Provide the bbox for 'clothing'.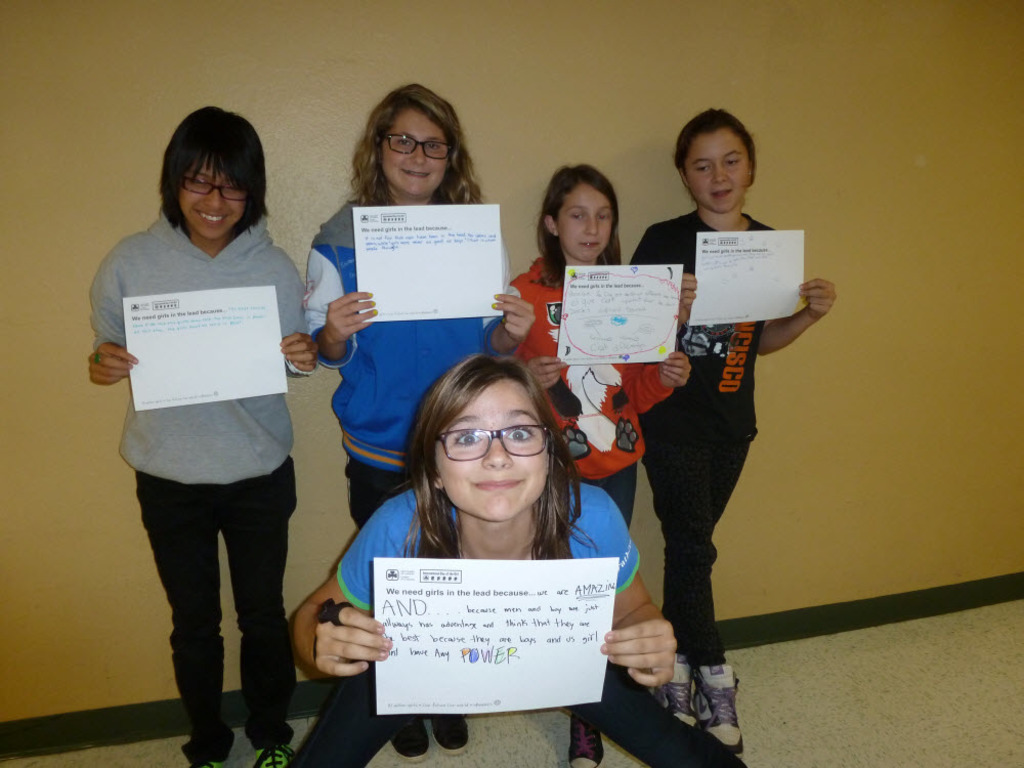
BBox(81, 206, 307, 767).
